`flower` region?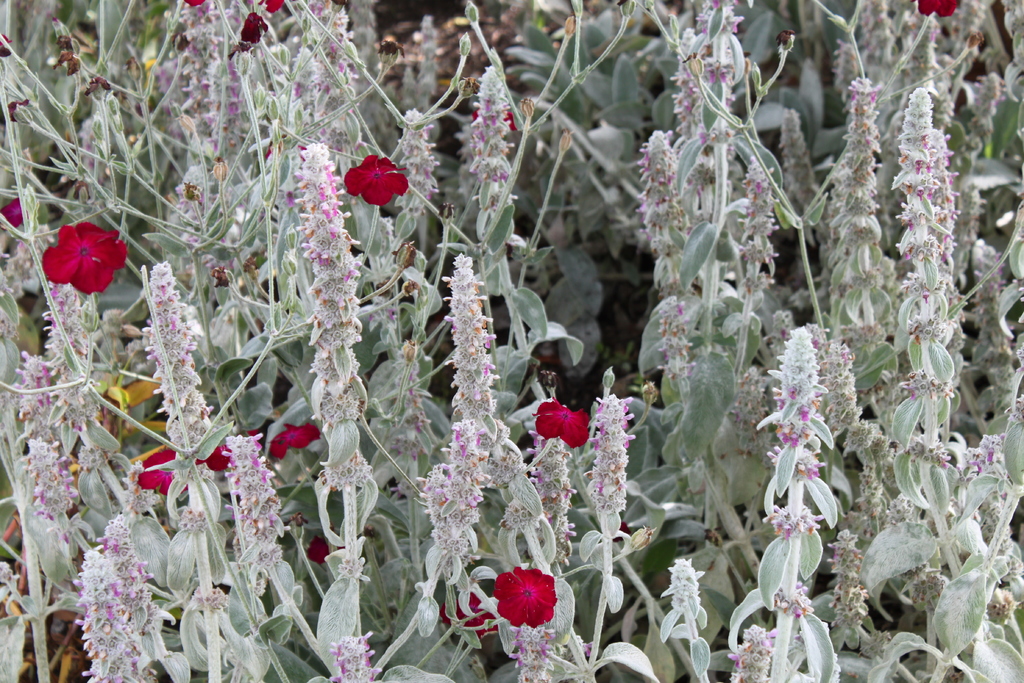
(36,208,124,293)
